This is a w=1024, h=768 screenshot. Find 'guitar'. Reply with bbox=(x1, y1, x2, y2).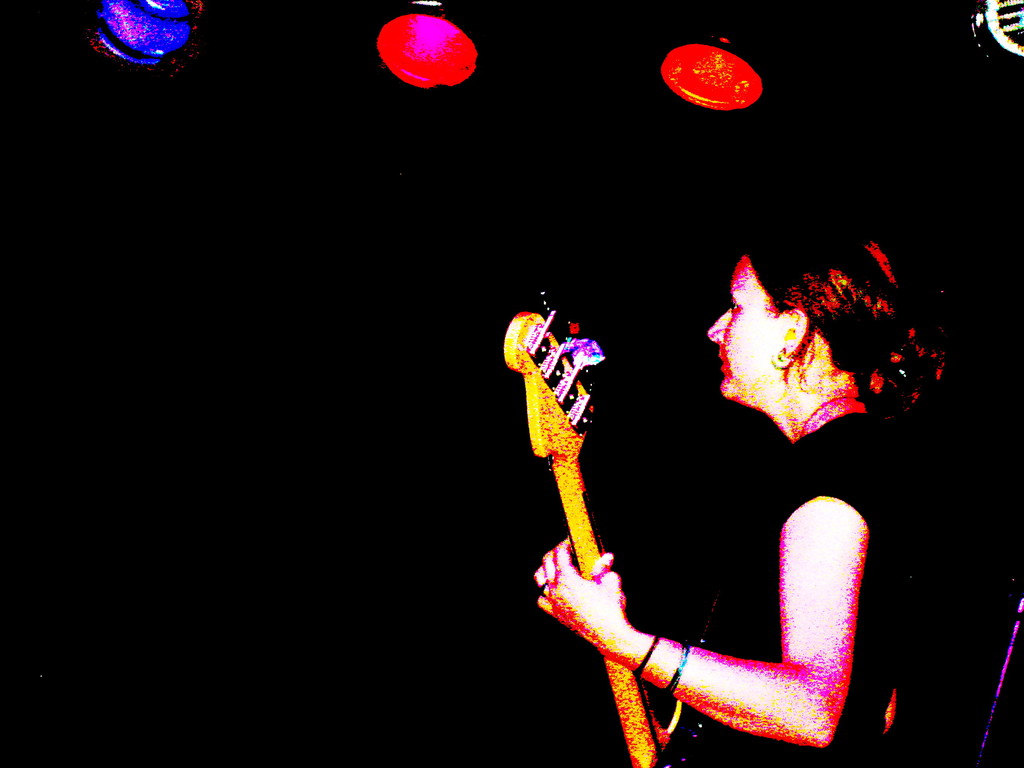
bbox=(502, 288, 759, 767).
